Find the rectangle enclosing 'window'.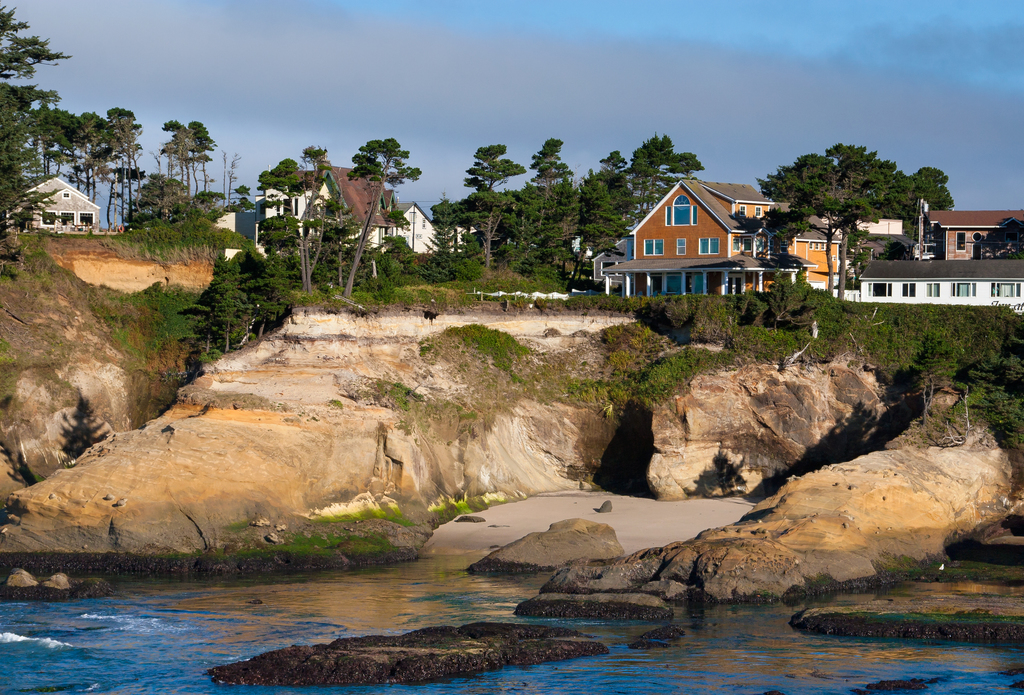
<box>63,212,72,223</box>.
